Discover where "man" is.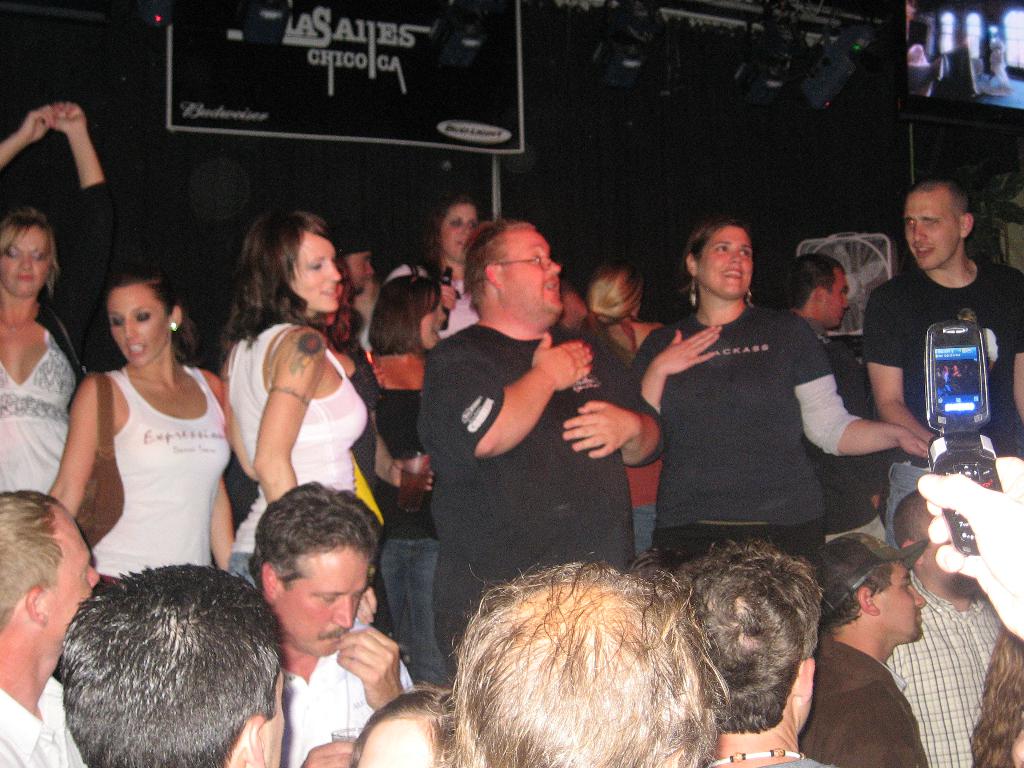
Discovered at <region>783, 253, 891, 555</region>.
